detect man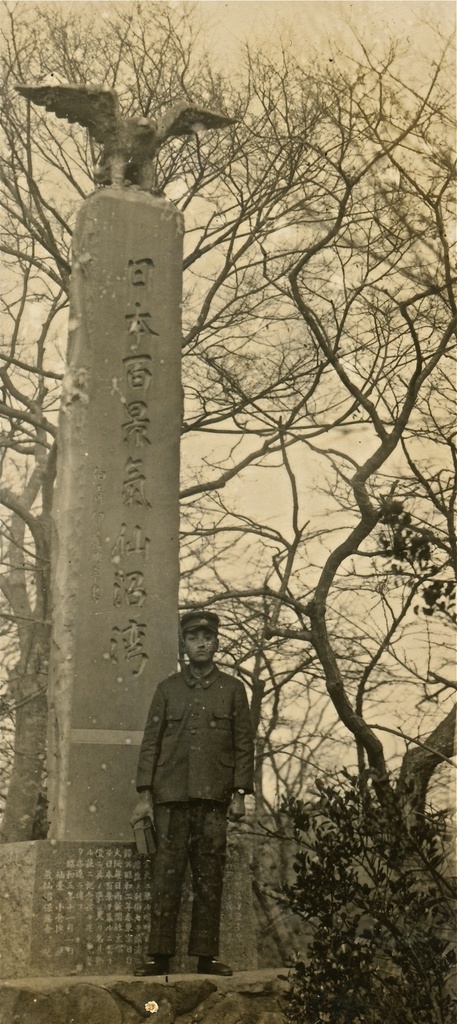
<region>134, 616, 251, 966</region>
